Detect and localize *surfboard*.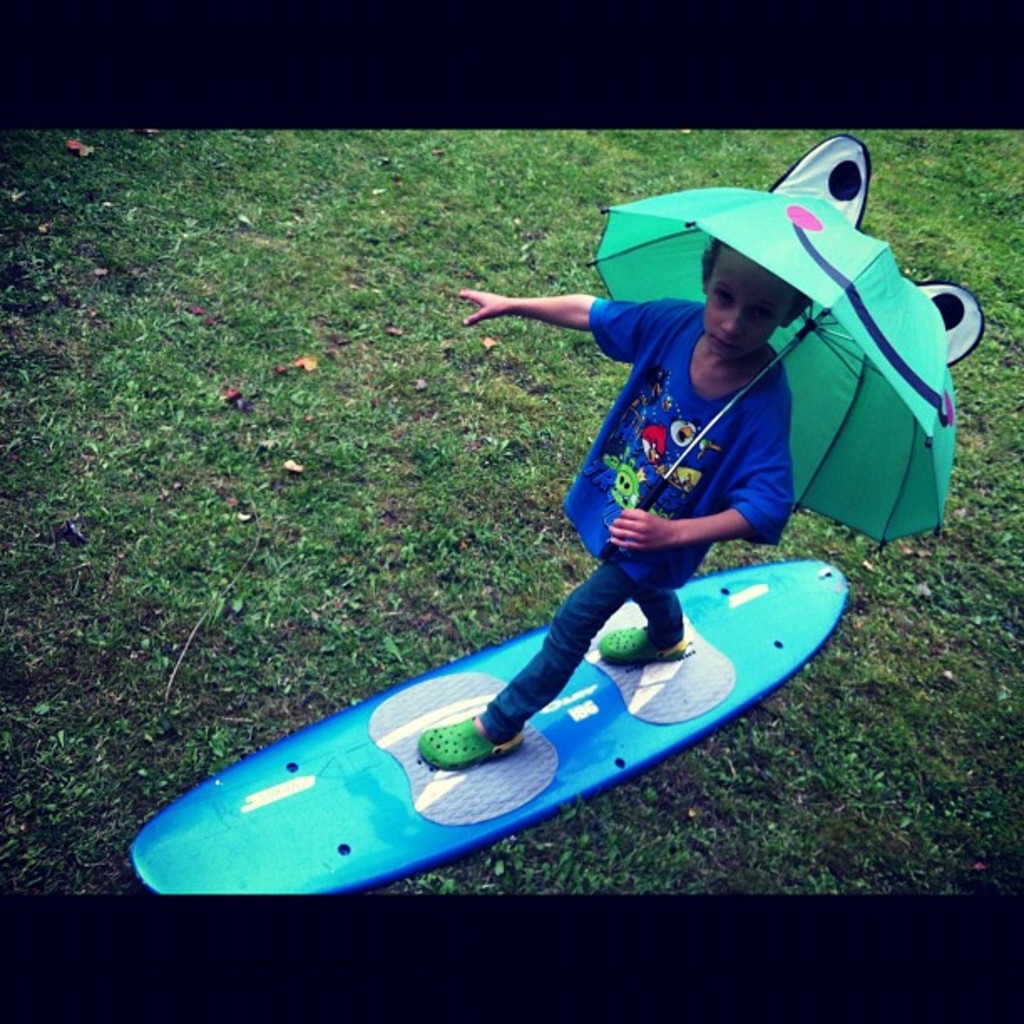
Localized at 125, 559, 852, 899.
